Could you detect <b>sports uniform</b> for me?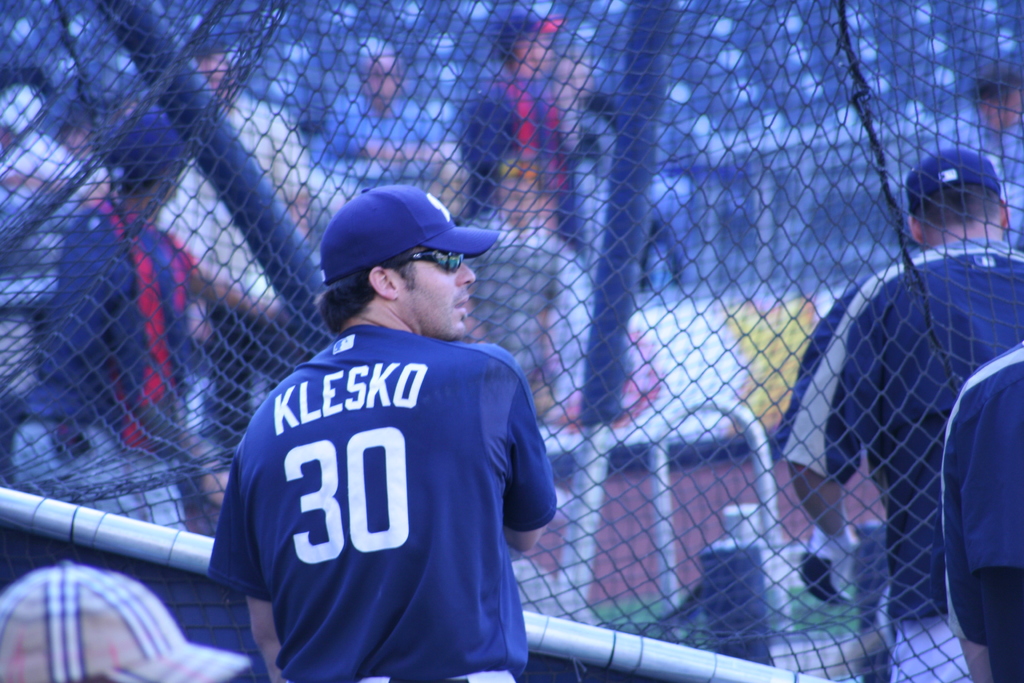
Detection result: (774,150,1023,682).
